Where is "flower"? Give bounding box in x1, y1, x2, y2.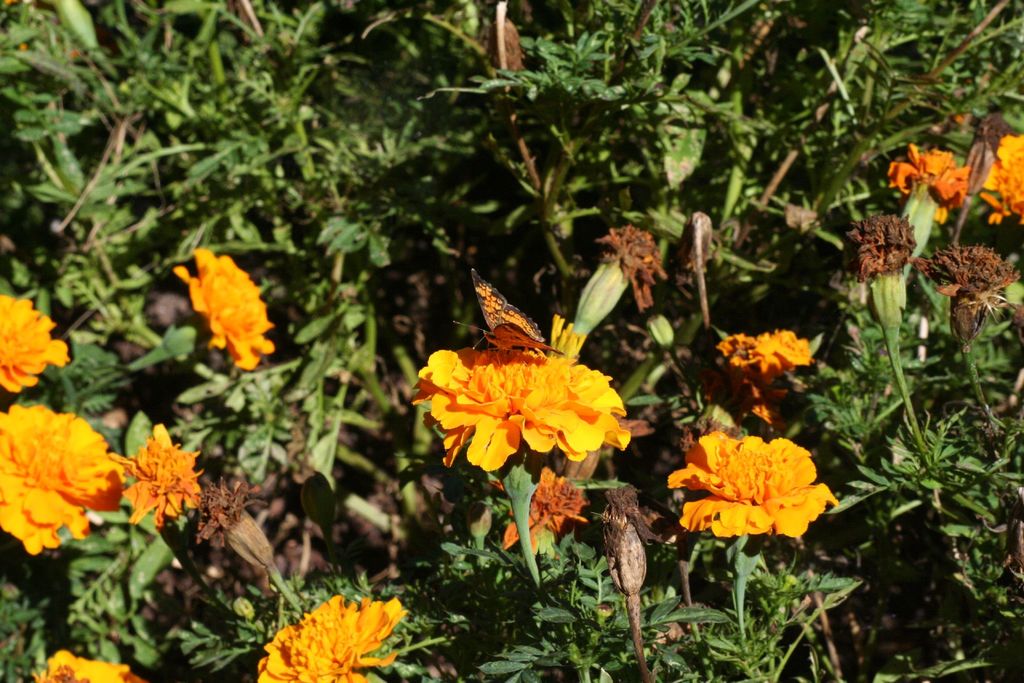
409, 349, 631, 476.
